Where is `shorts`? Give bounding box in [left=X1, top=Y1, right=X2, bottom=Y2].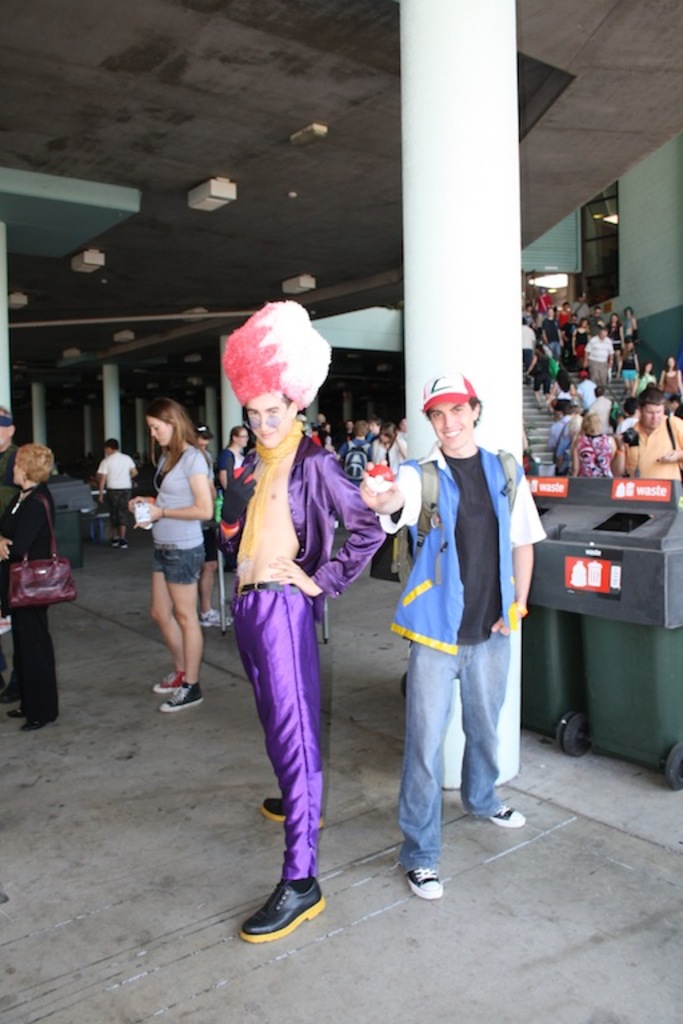
[left=104, top=484, right=132, bottom=524].
